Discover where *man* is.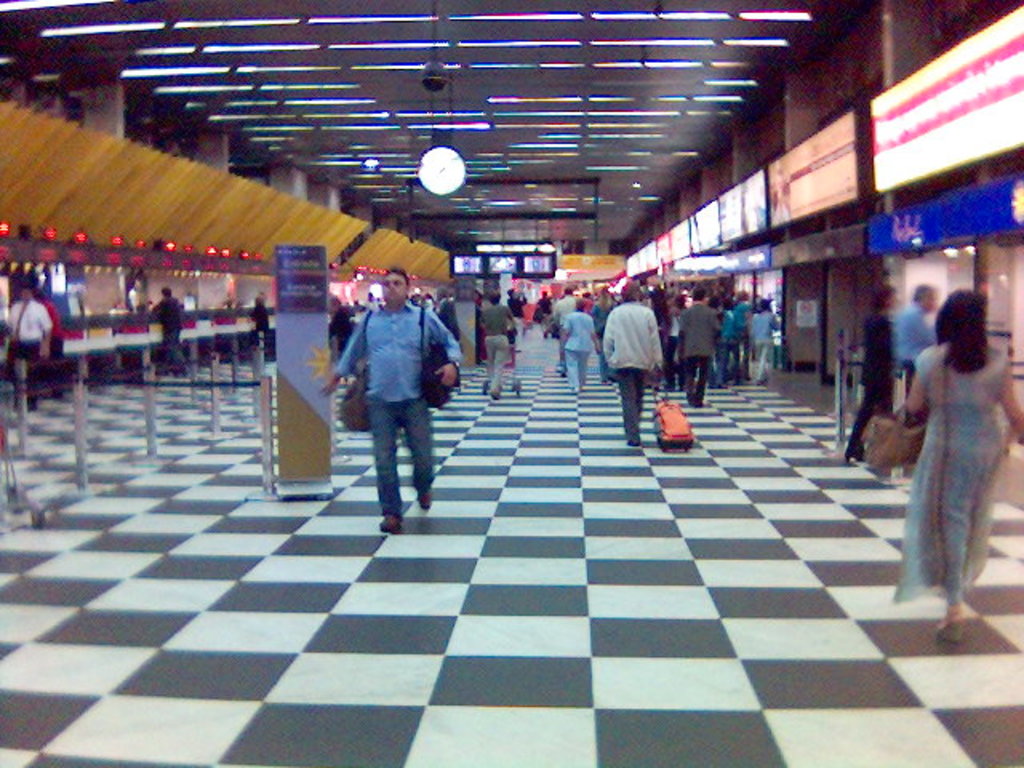
Discovered at crop(682, 285, 728, 406).
